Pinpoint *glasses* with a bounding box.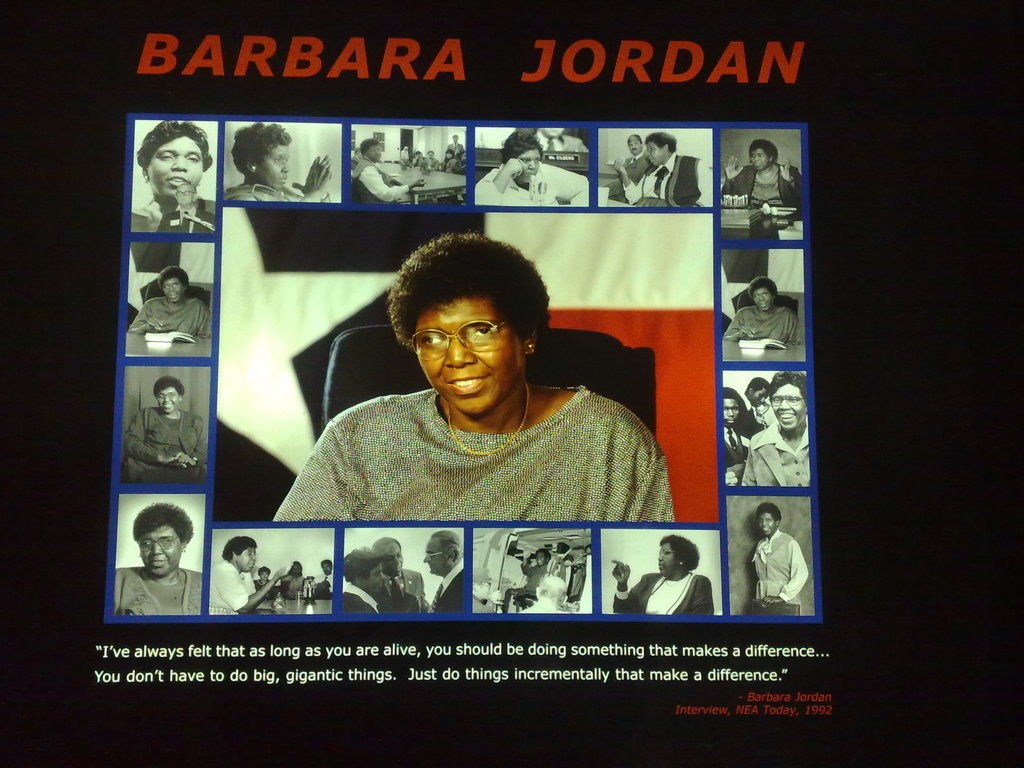
region(157, 392, 181, 397).
